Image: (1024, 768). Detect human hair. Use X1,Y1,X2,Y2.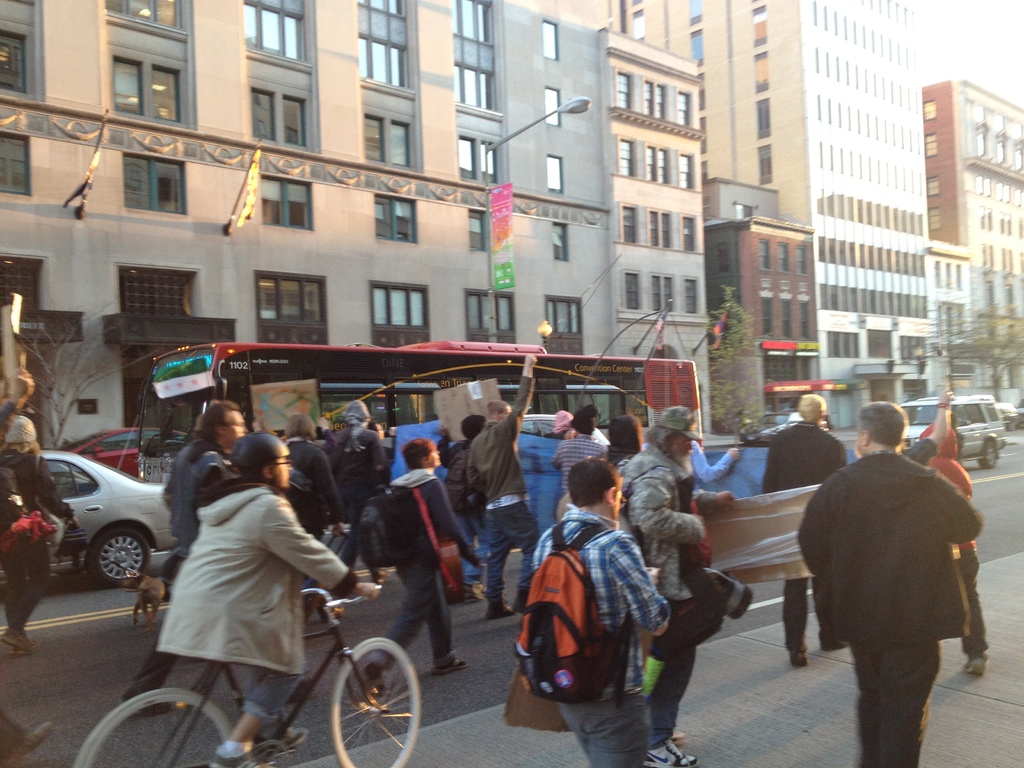
460,415,486,442.
